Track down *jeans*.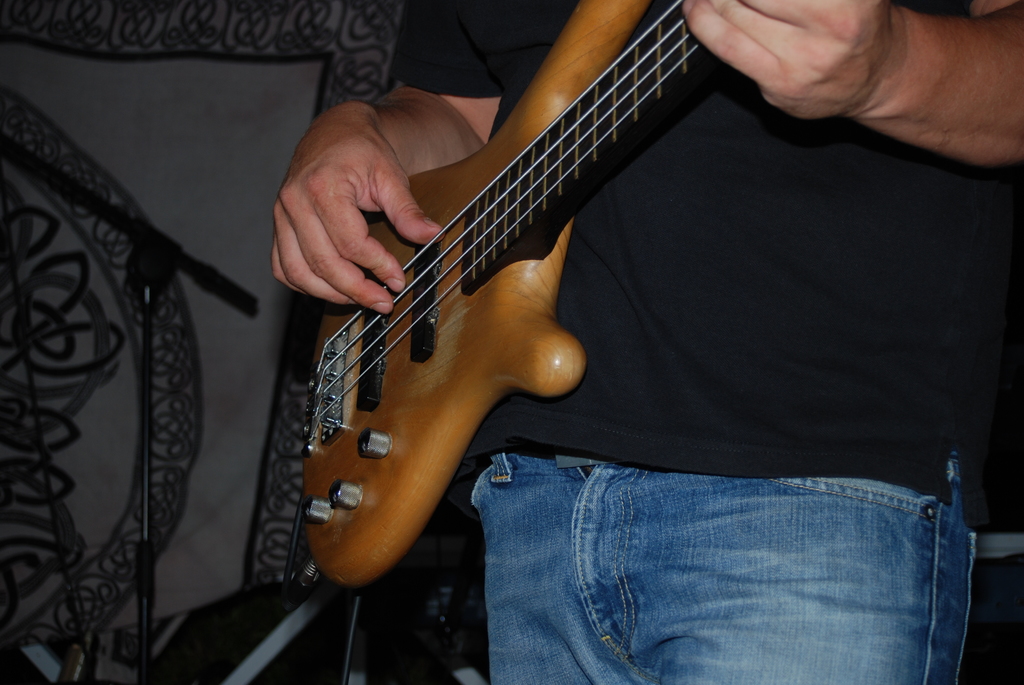
Tracked to {"x1": 452, "y1": 434, "x2": 993, "y2": 682}.
